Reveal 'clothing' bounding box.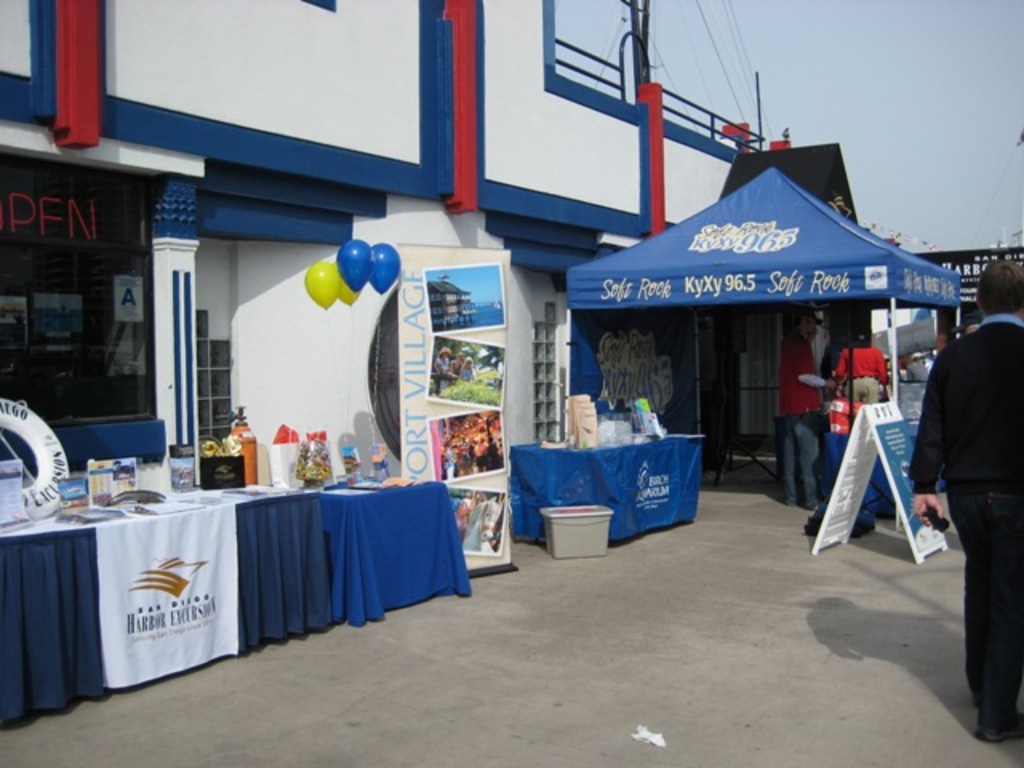
Revealed: BBox(830, 341, 891, 408).
